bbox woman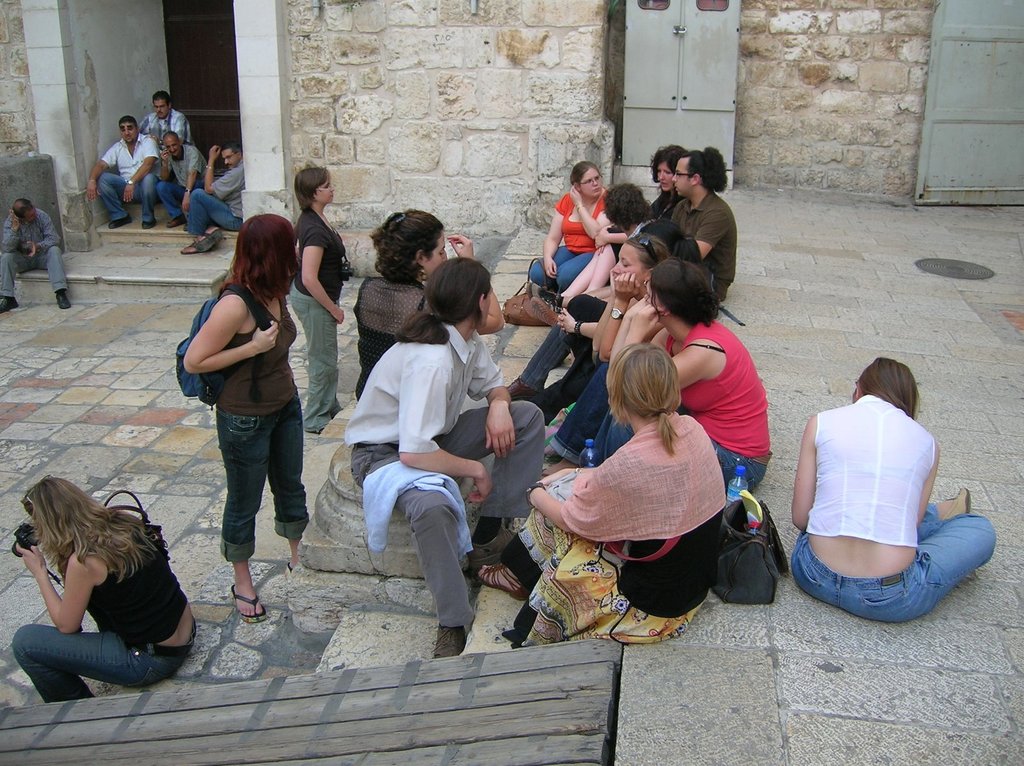
291 168 346 436
